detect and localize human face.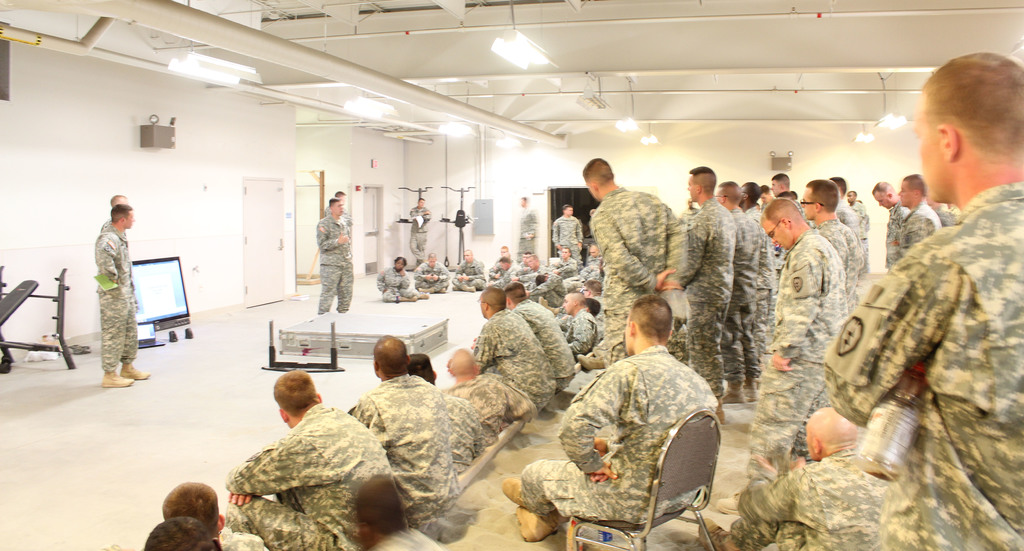
Localized at {"left": 624, "top": 315, "right": 632, "bottom": 350}.
